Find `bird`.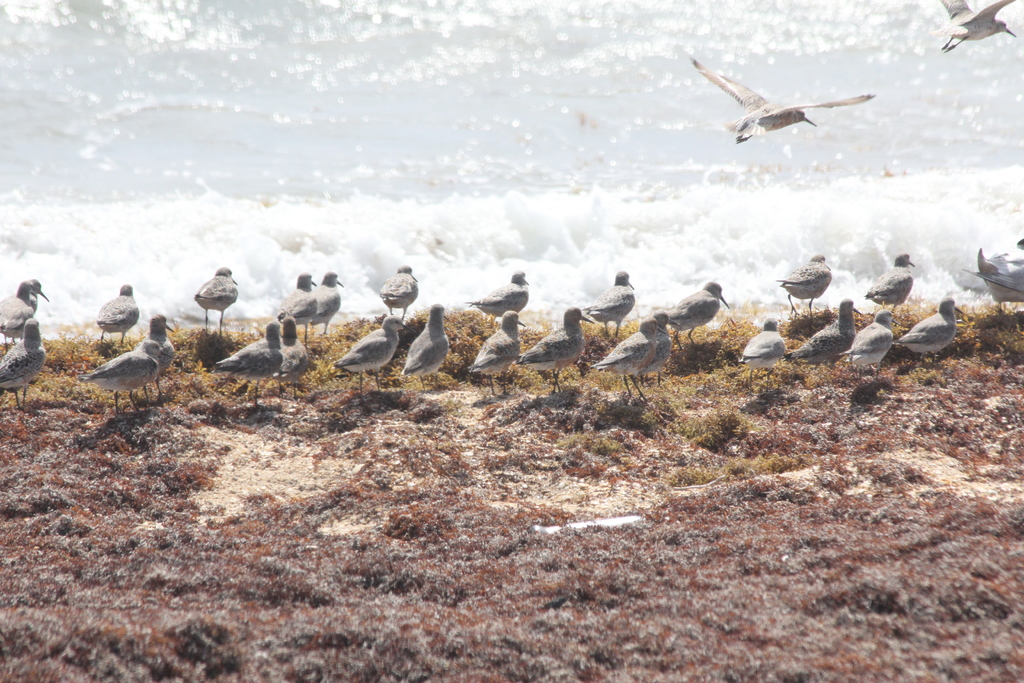
bbox=[779, 252, 831, 317].
